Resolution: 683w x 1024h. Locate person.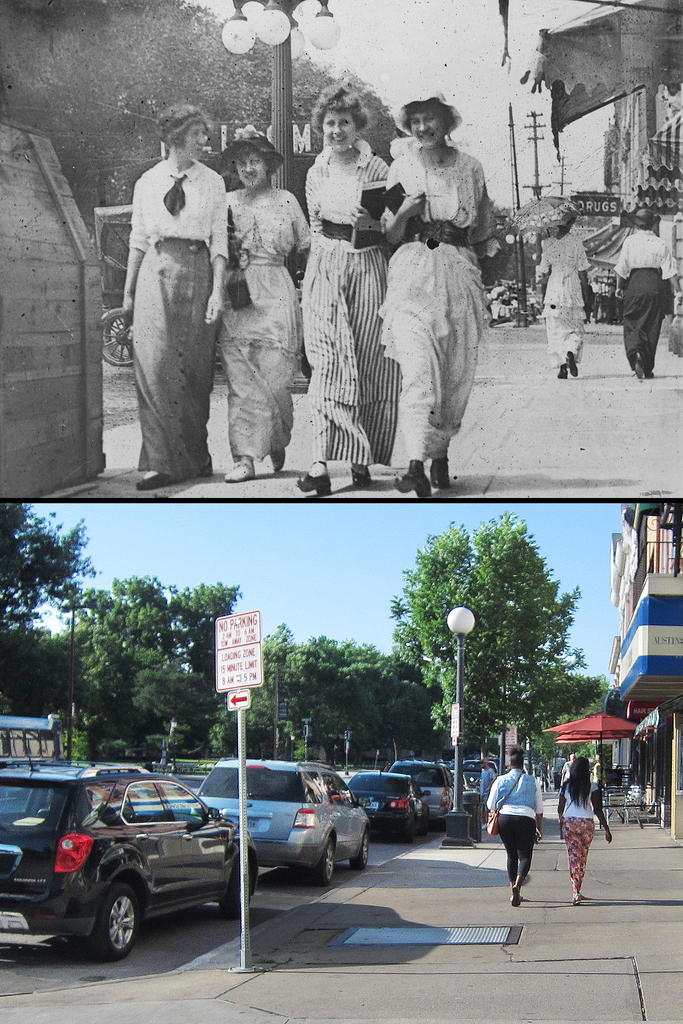
bbox=(209, 129, 317, 483).
